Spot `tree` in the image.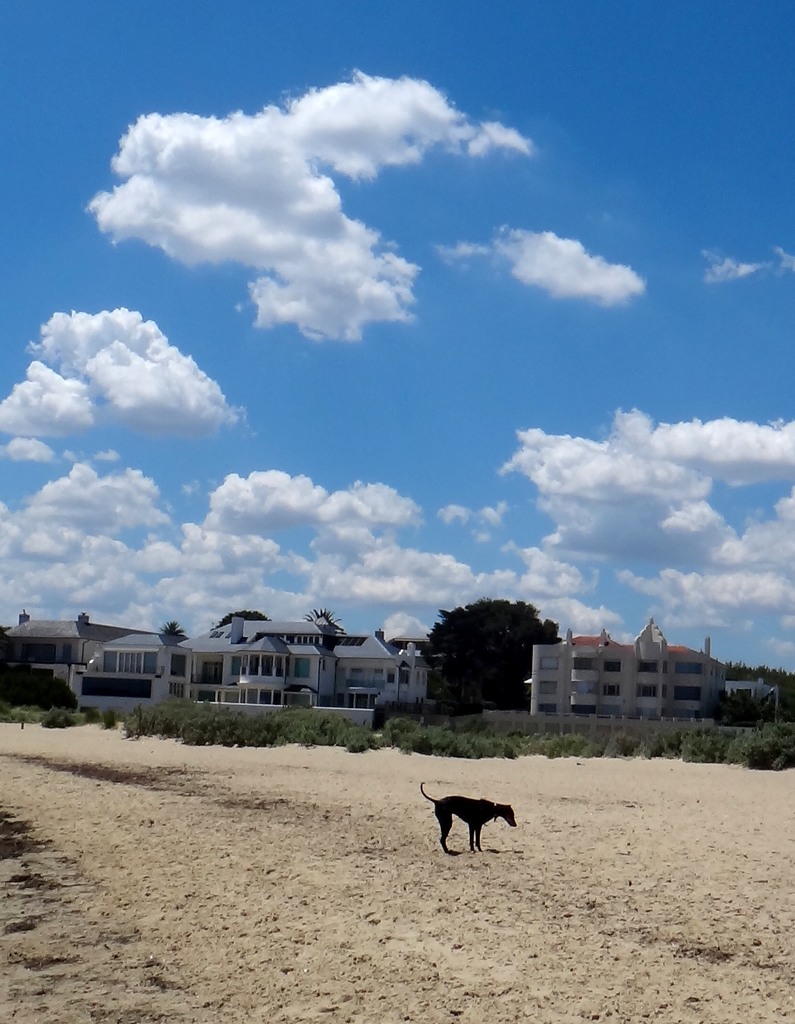
`tree` found at (left=209, top=606, right=271, bottom=630).
